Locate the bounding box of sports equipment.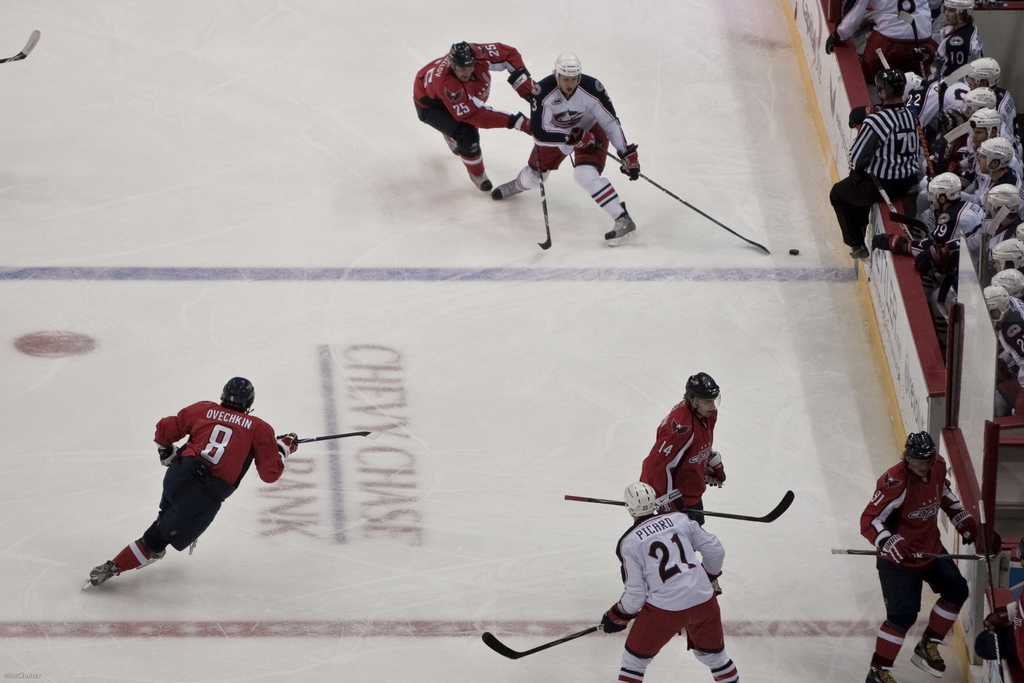
Bounding box: 554:53:580:81.
